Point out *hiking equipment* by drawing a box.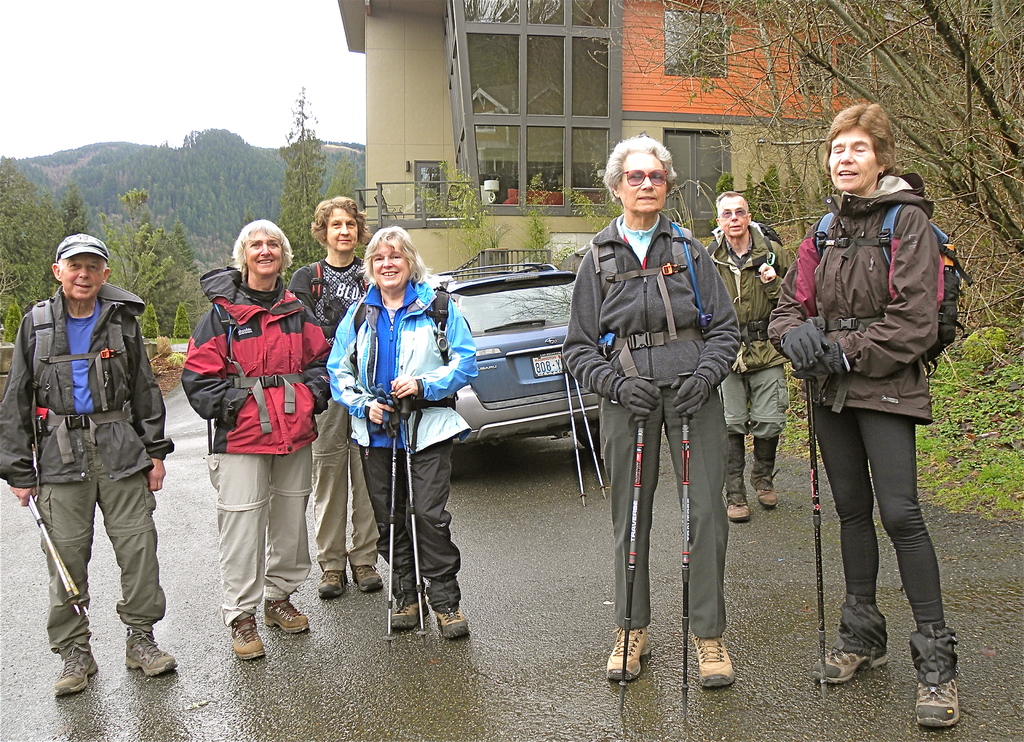
left=620, top=408, right=636, bottom=714.
